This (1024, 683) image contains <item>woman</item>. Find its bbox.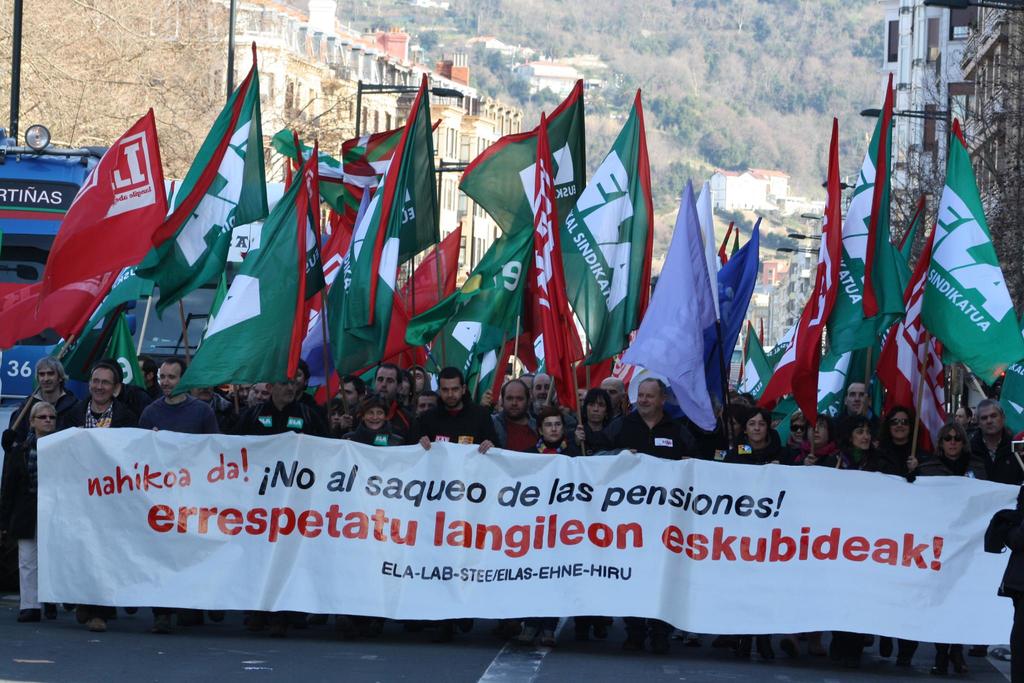
region(815, 414, 886, 663).
